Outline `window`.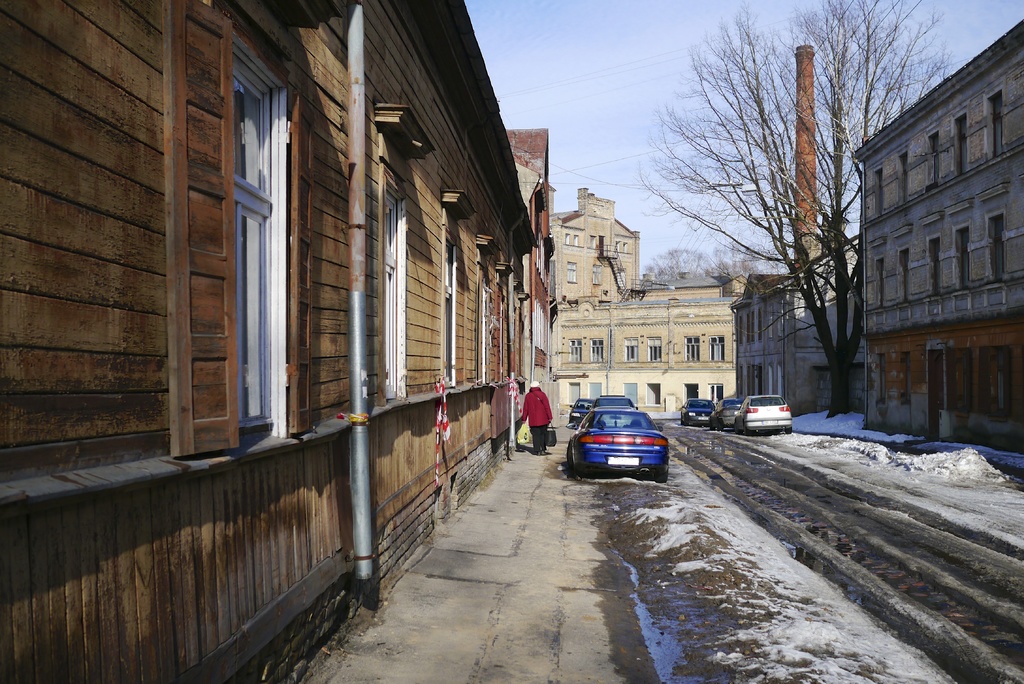
Outline: [880,260,884,307].
